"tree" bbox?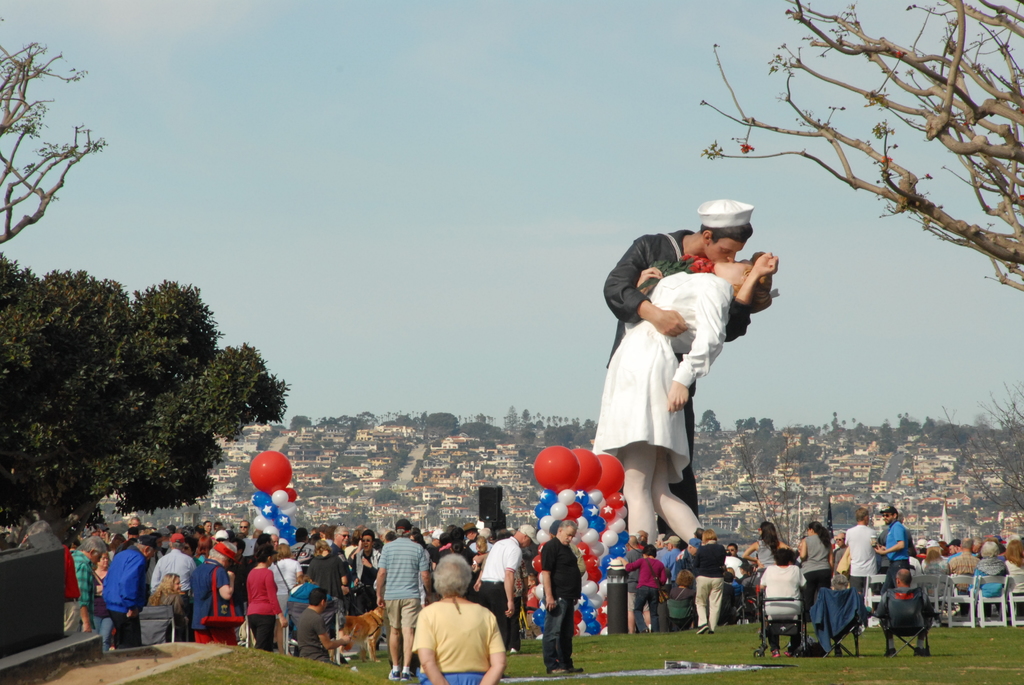
locate(652, 15, 1015, 322)
